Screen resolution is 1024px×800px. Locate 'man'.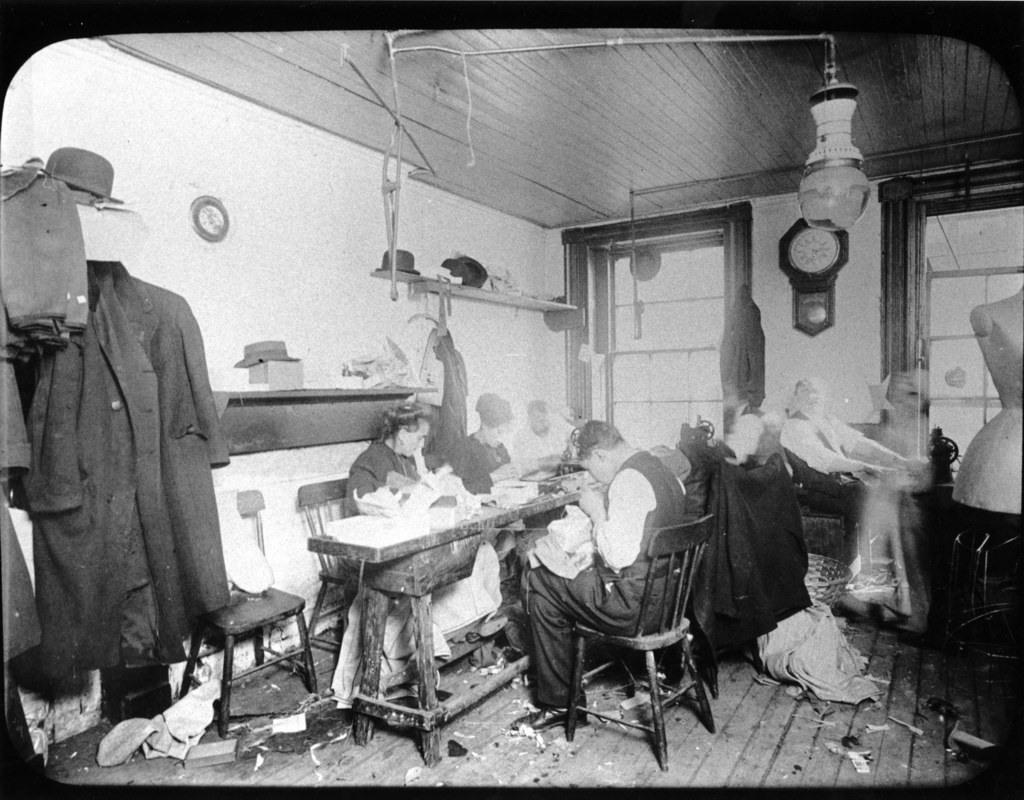
pyautogui.locateOnScreen(783, 369, 932, 535).
